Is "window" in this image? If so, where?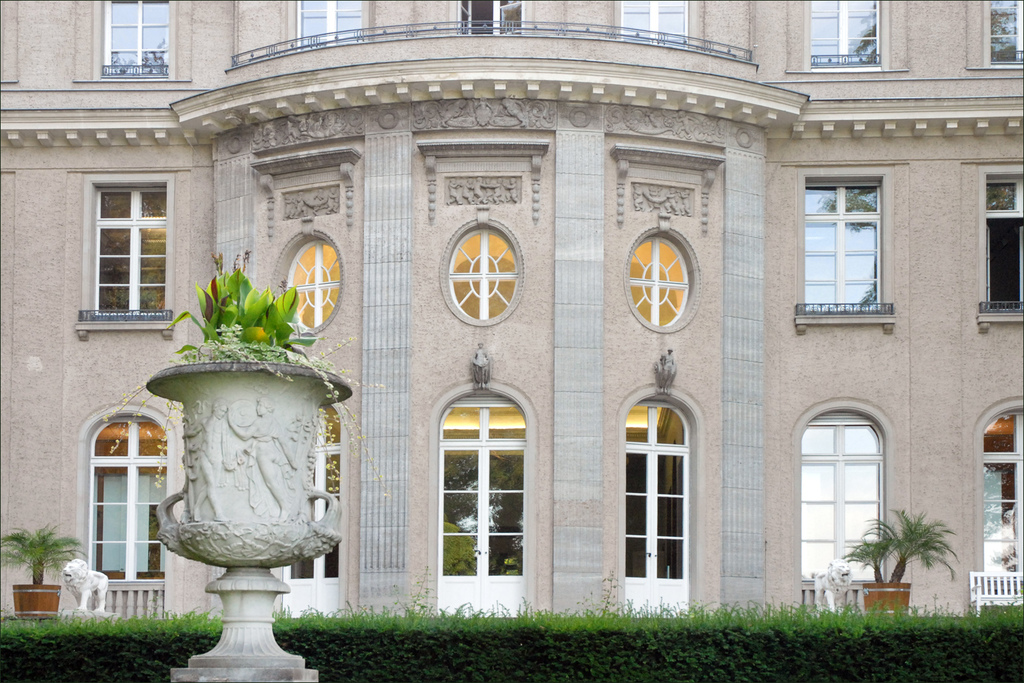
Yes, at crop(452, 229, 511, 322).
